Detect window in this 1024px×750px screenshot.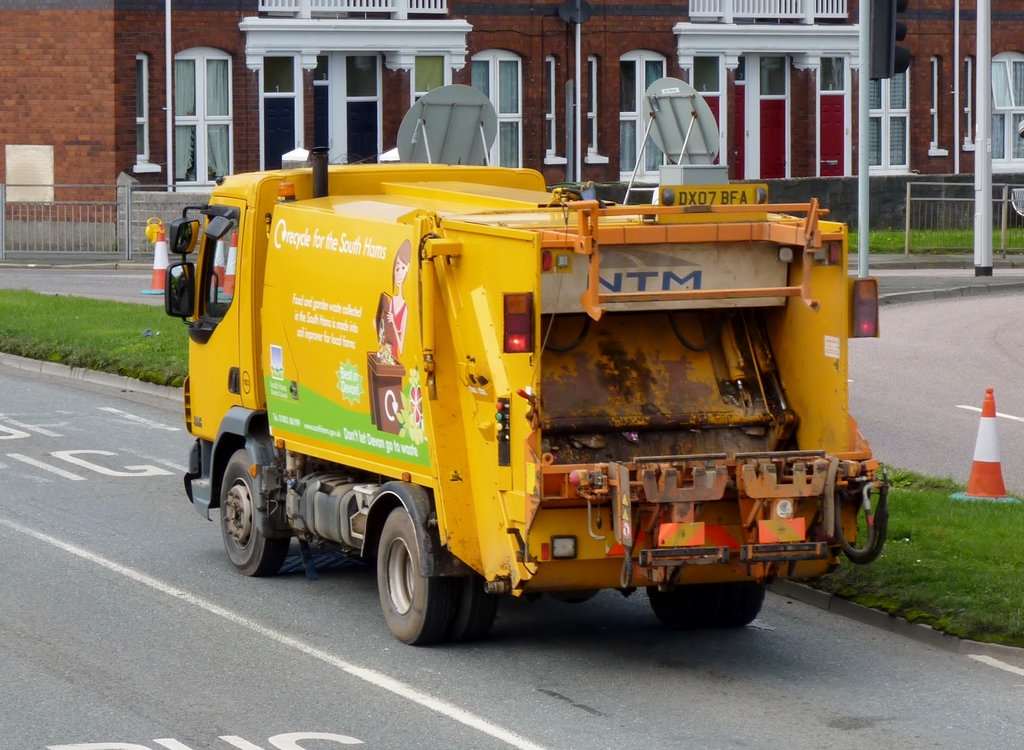
Detection: box(541, 54, 556, 161).
